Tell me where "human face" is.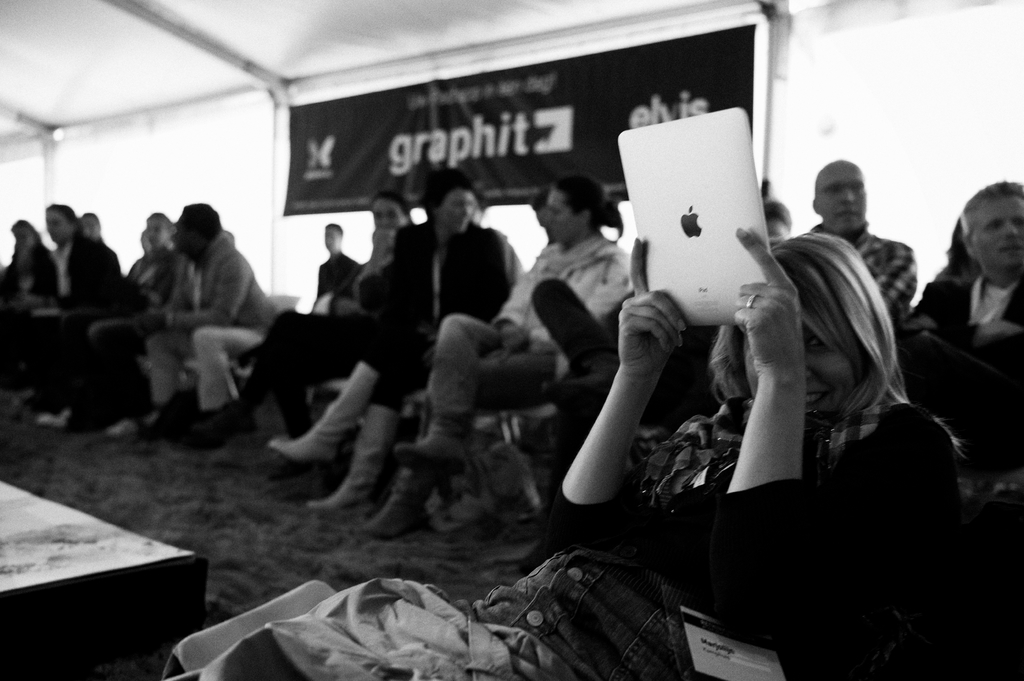
"human face" is at [x1=743, y1=317, x2=848, y2=415].
